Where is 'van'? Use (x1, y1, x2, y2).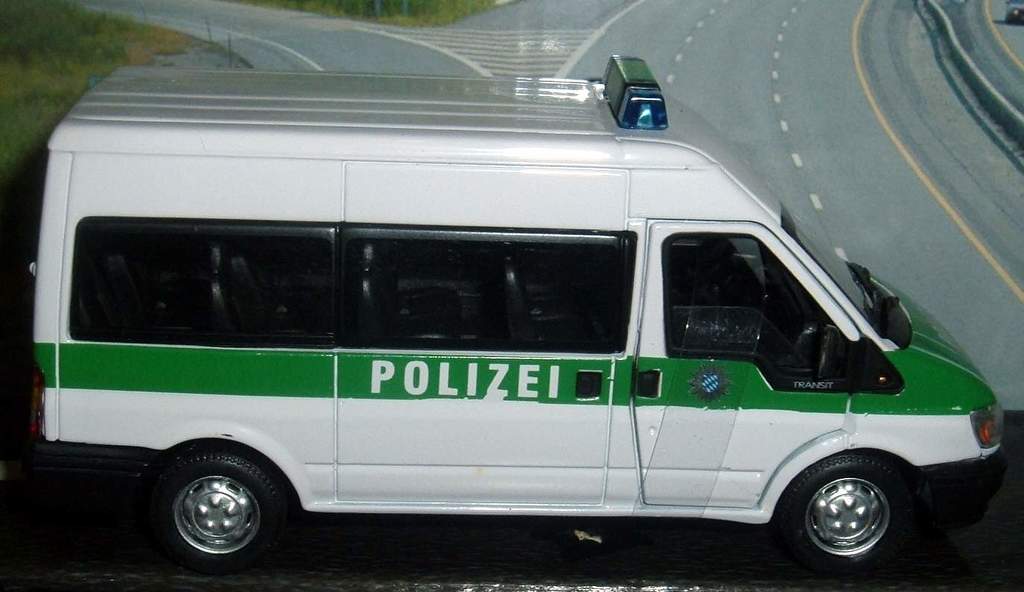
(20, 54, 1011, 578).
